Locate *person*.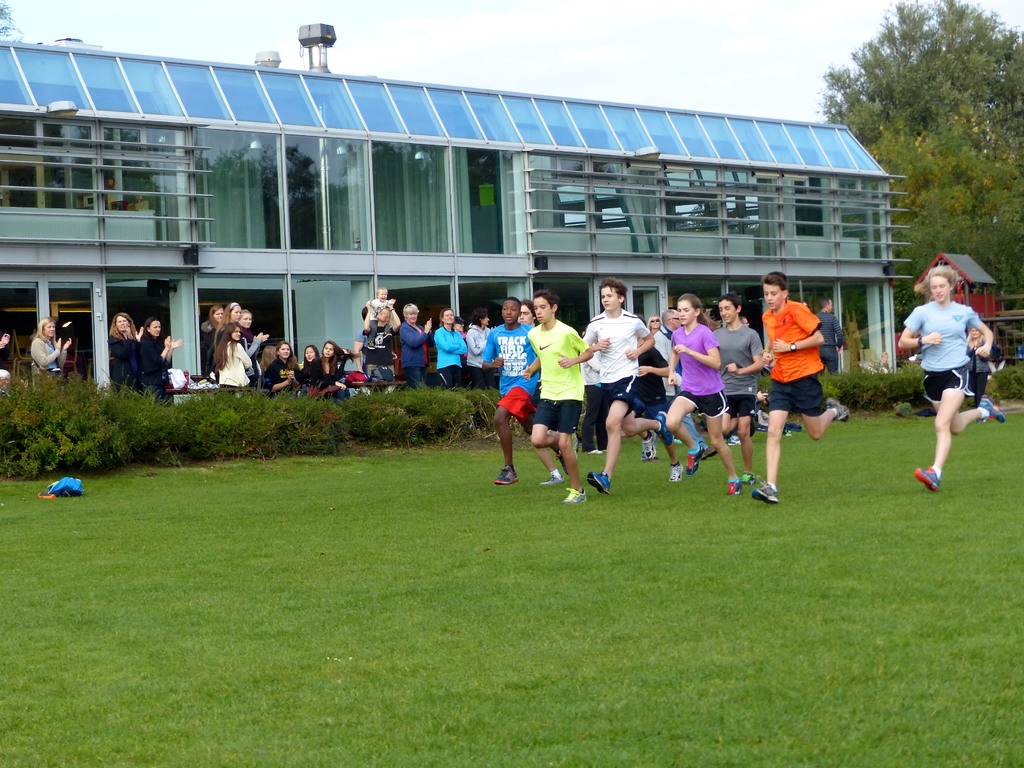
Bounding box: x1=517 y1=288 x2=594 y2=505.
